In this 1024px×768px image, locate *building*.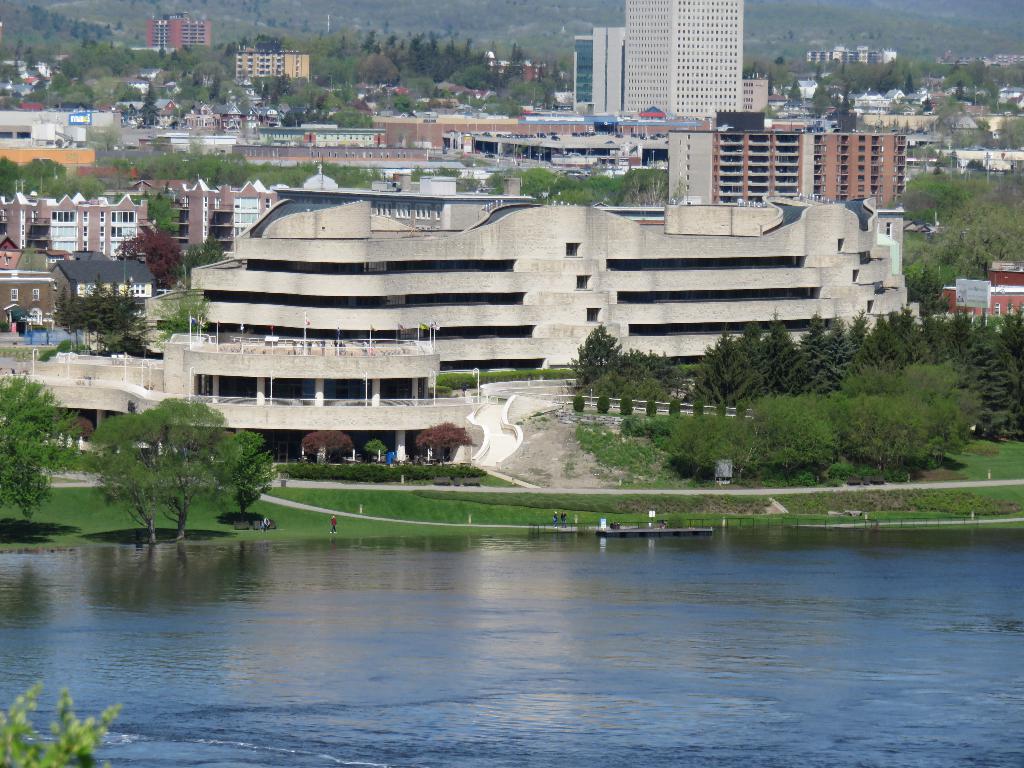
Bounding box: locate(0, 269, 54, 325).
